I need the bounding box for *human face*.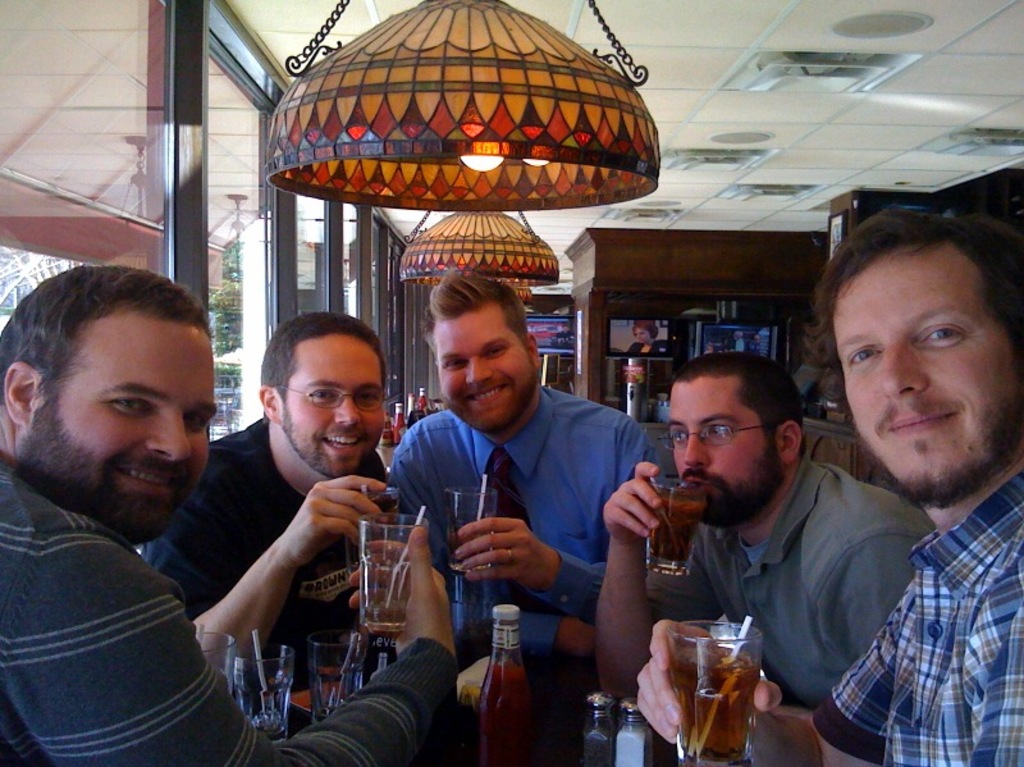
Here it is: (31,315,224,533).
